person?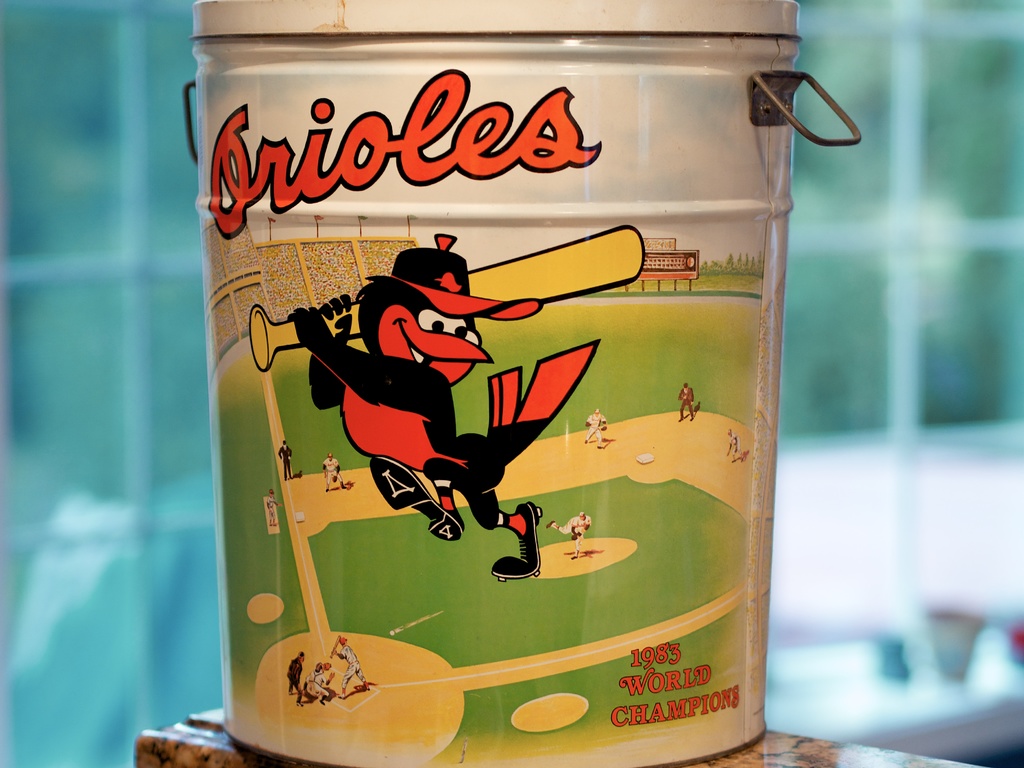
<bbox>333, 639, 368, 696</bbox>
